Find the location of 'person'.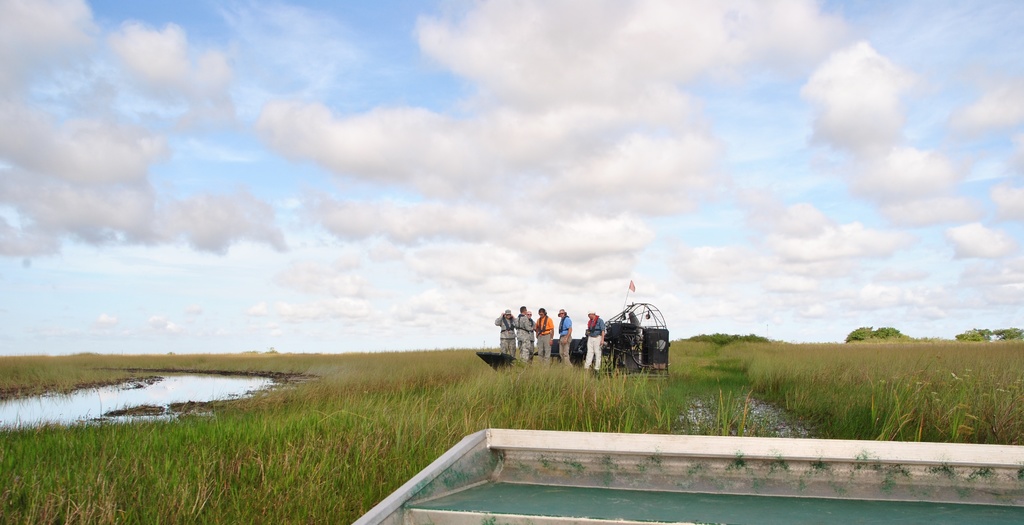
Location: x1=555 y1=310 x2=570 y2=362.
